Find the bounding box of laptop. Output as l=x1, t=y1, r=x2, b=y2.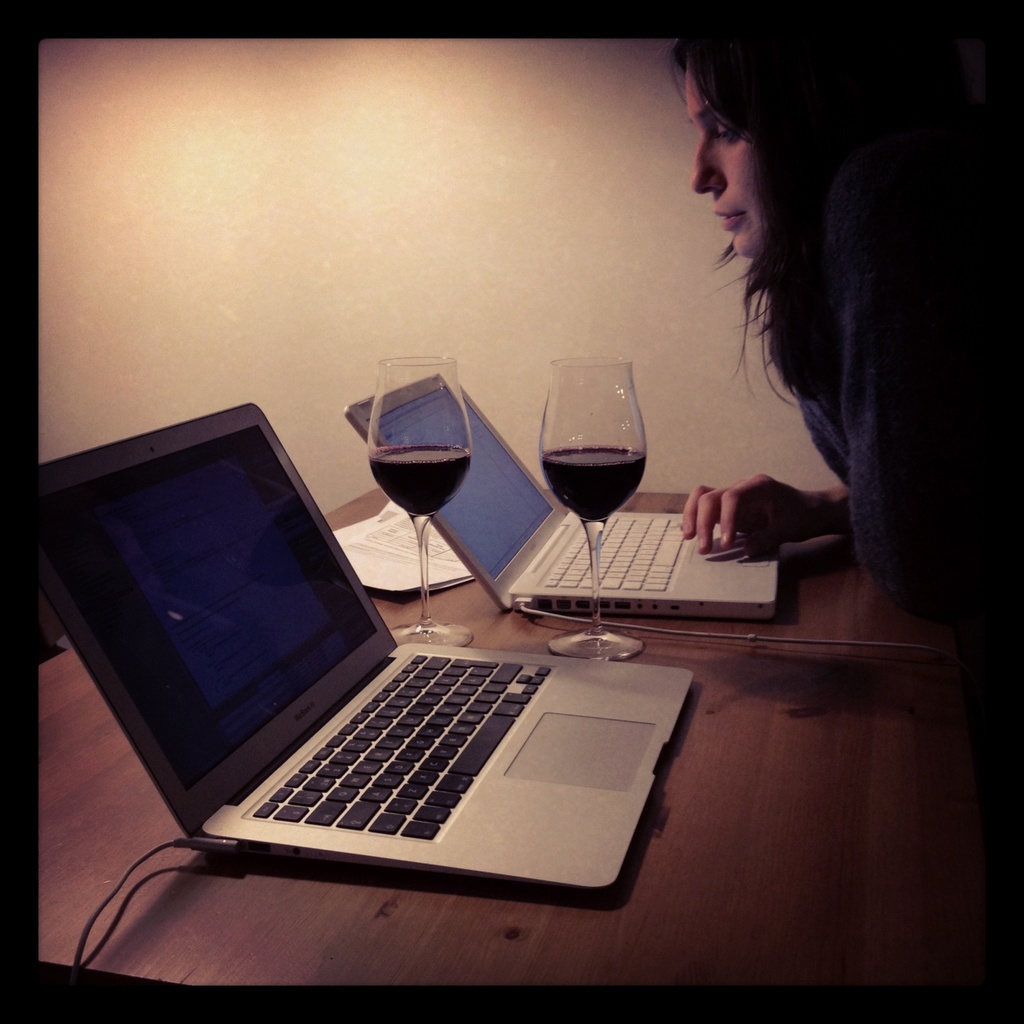
l=68, t=423, r=680, b=929.
